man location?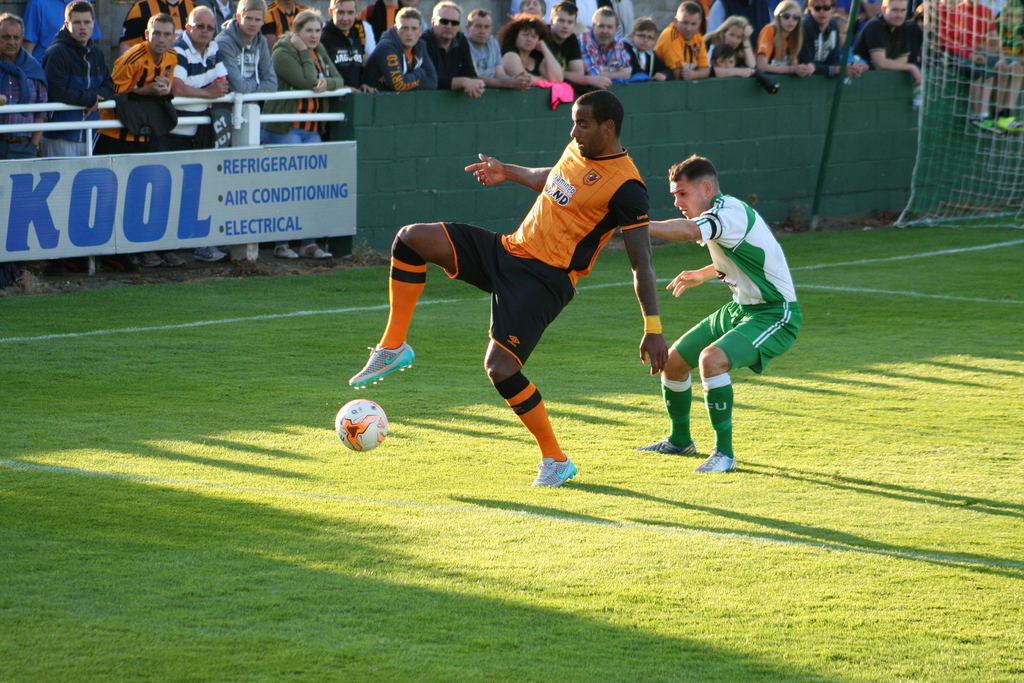
select_region(89, 10, 186, 157)
